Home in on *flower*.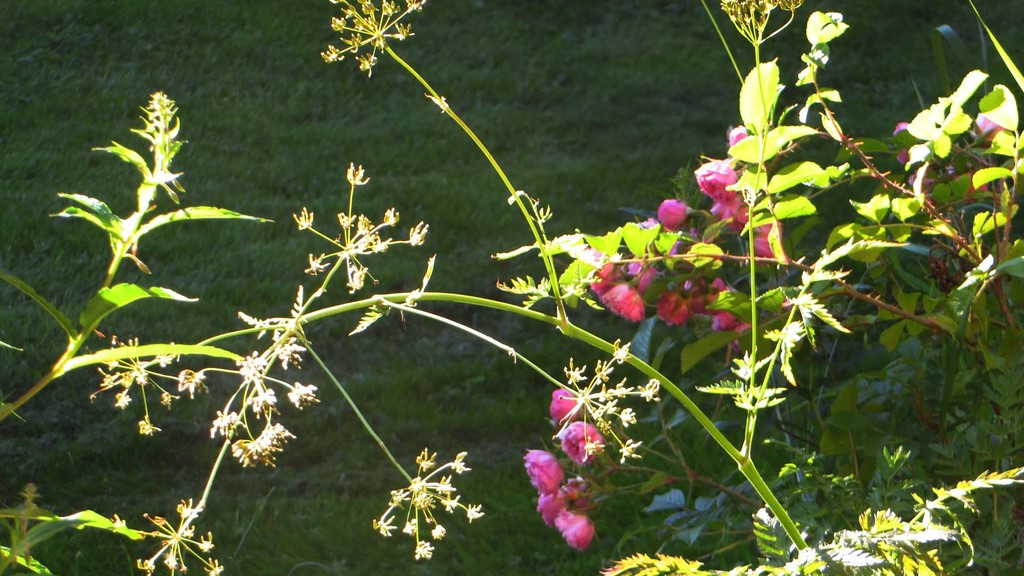
Homed in at Rect(710, 193, 755, 227).
